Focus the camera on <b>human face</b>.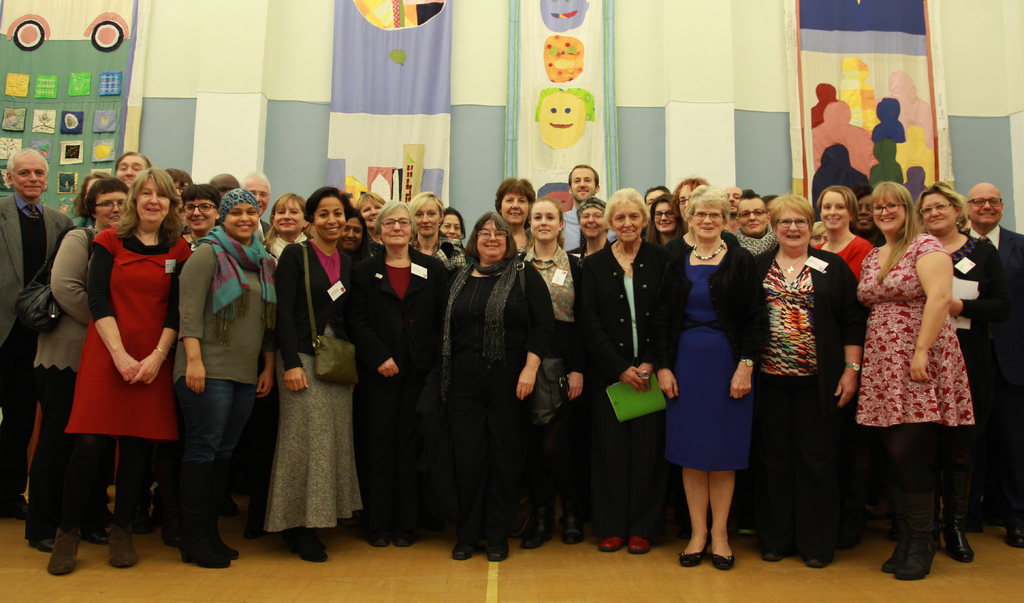
Focus region: (left=968, top=184, right=1003, bottom=228).
